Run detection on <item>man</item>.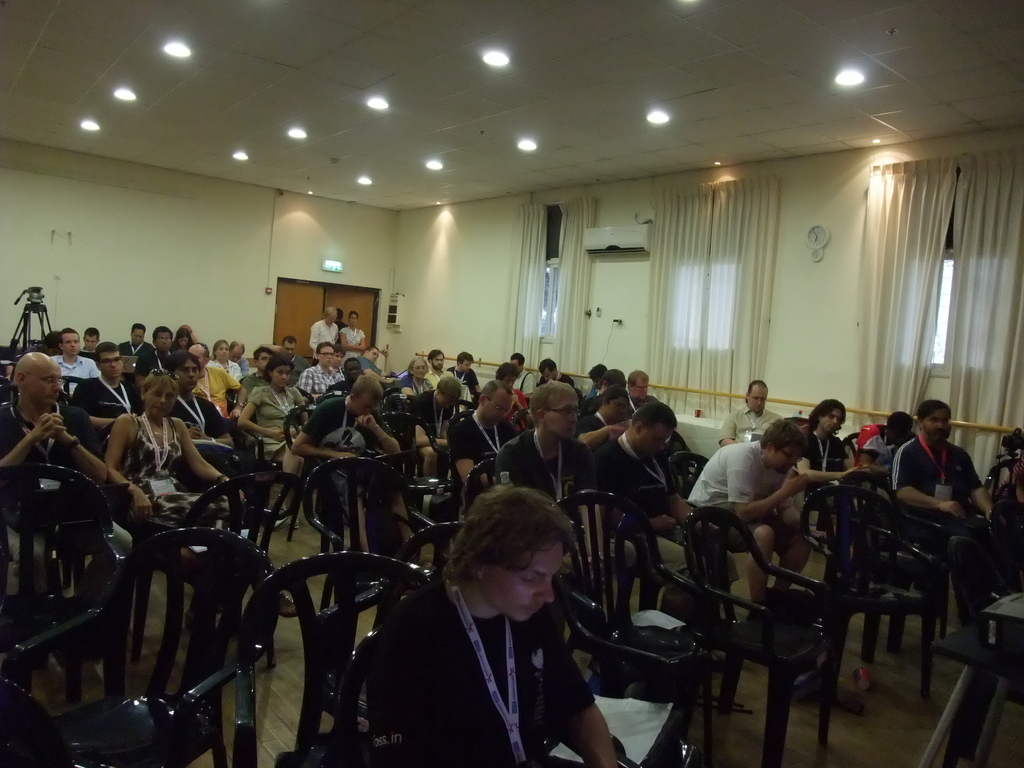
Result: 289/376/420/563.
